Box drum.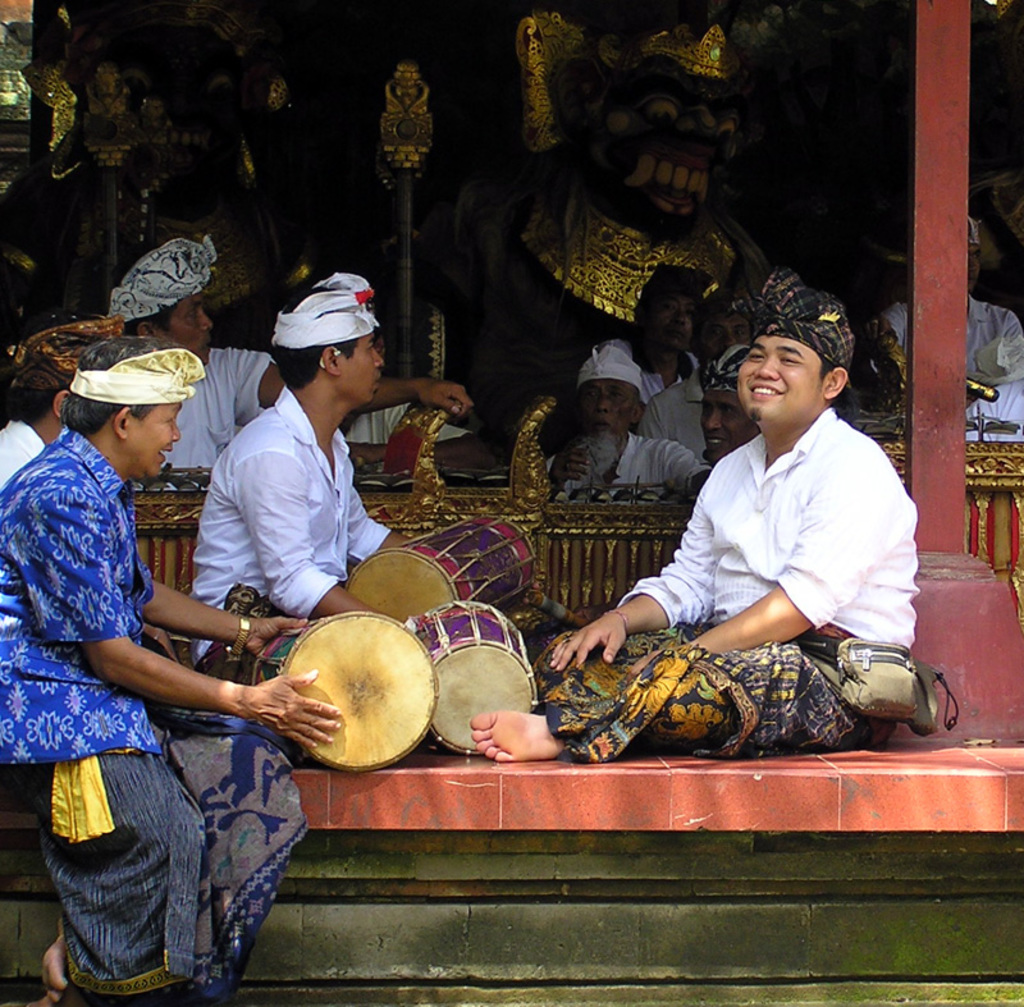
[324, 509, 531, 623].
